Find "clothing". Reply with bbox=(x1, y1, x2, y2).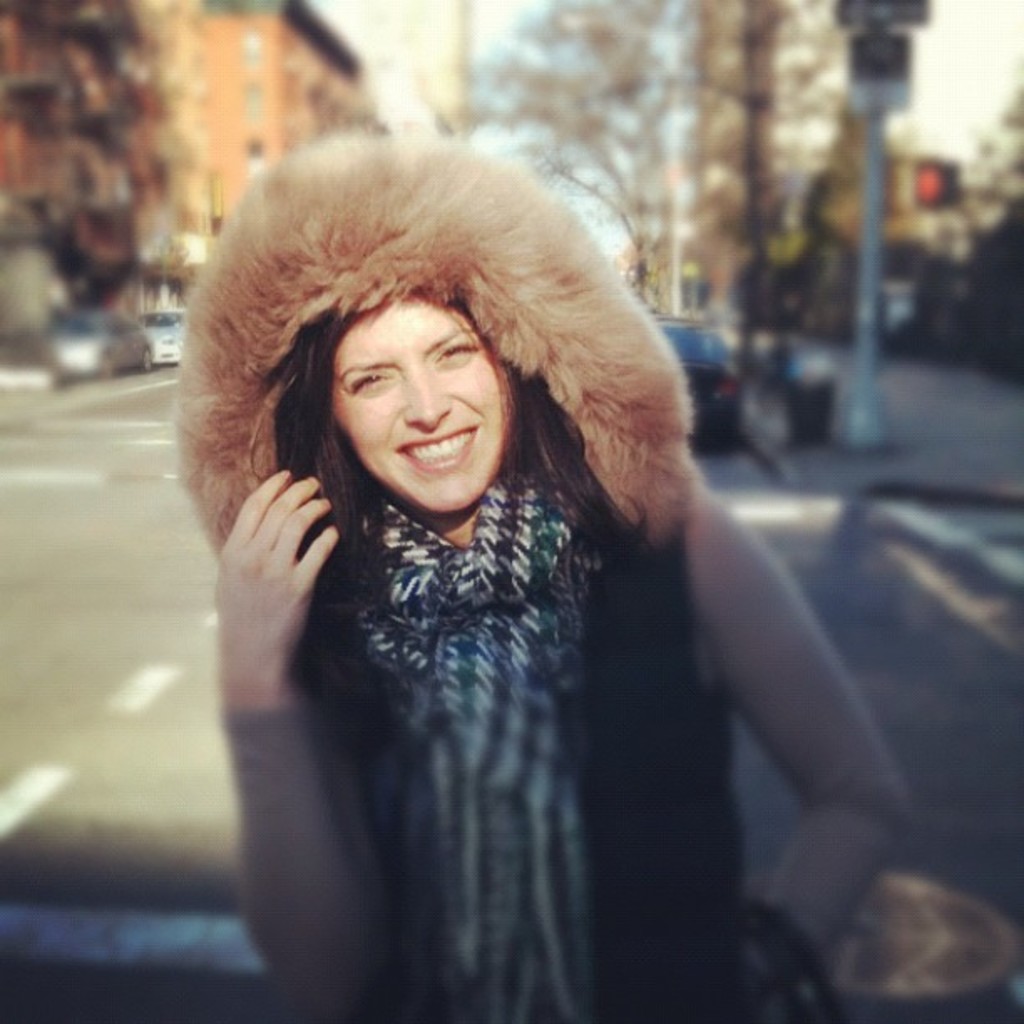
bbox=(214, 484, 915, 1022).
